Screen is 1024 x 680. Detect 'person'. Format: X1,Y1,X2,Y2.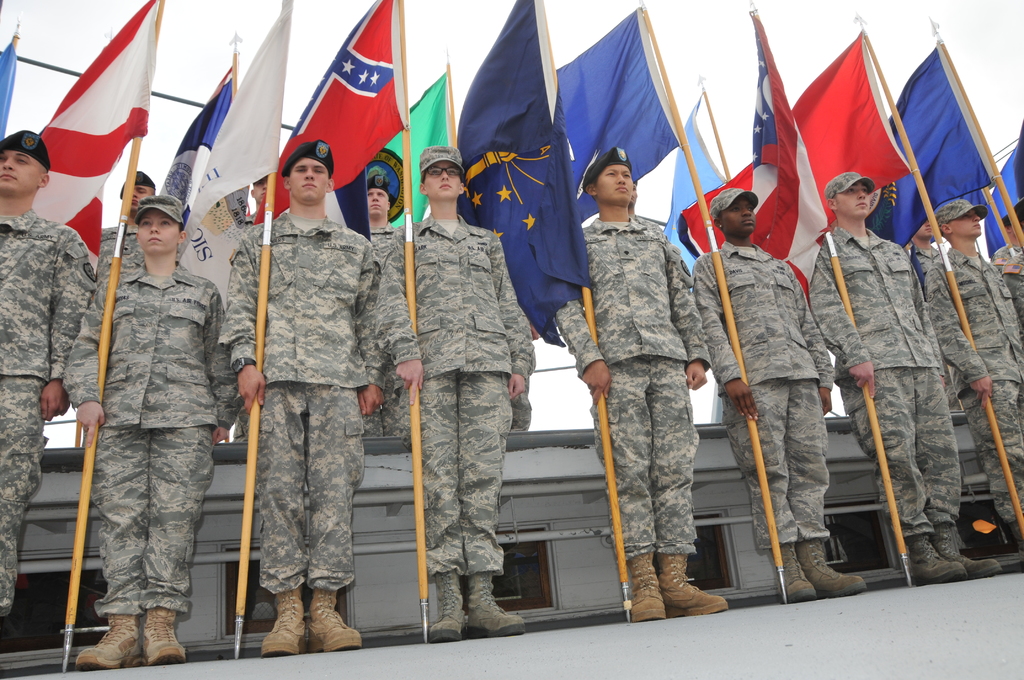
922,198,1020,574.
